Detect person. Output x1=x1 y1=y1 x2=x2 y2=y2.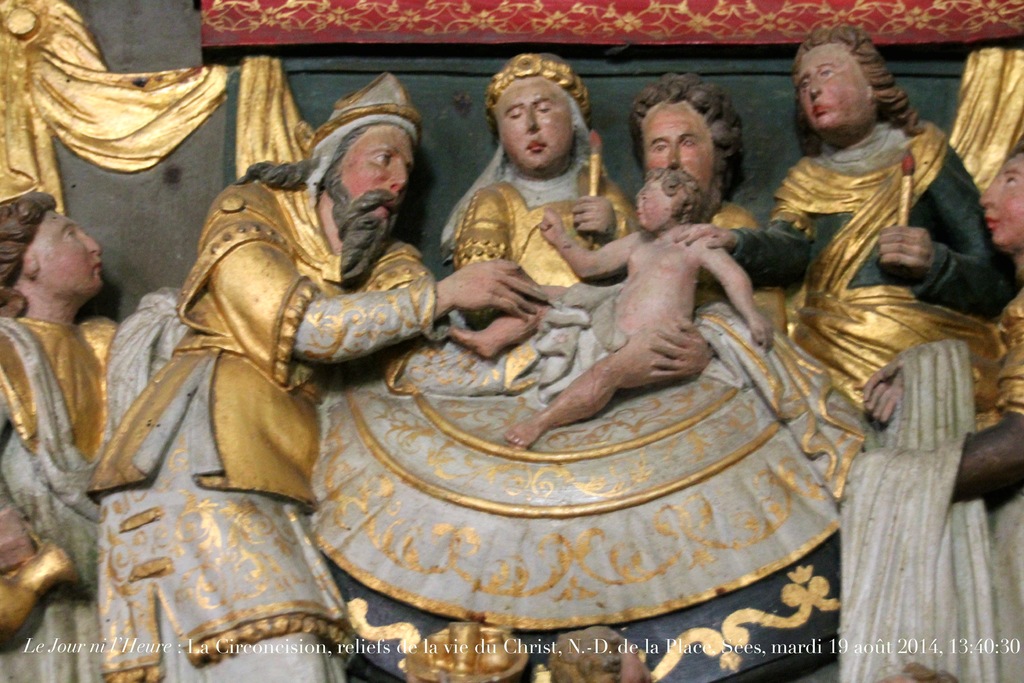
x1=303 y1=54 x2=838 y2=682.
